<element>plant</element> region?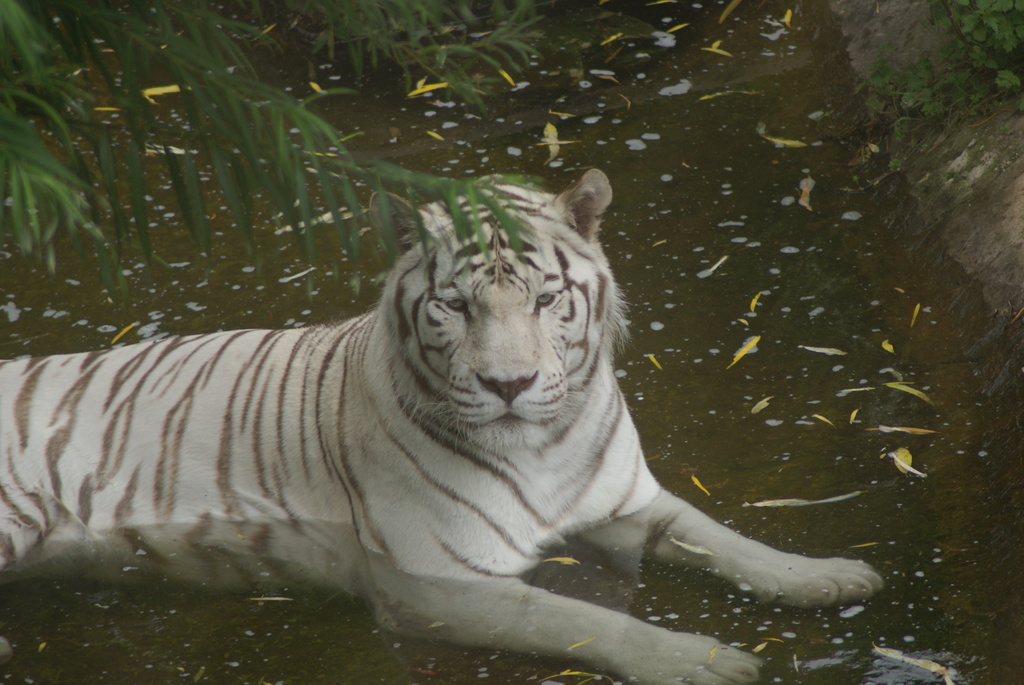
select_region(858, 0, 1023, 147)
